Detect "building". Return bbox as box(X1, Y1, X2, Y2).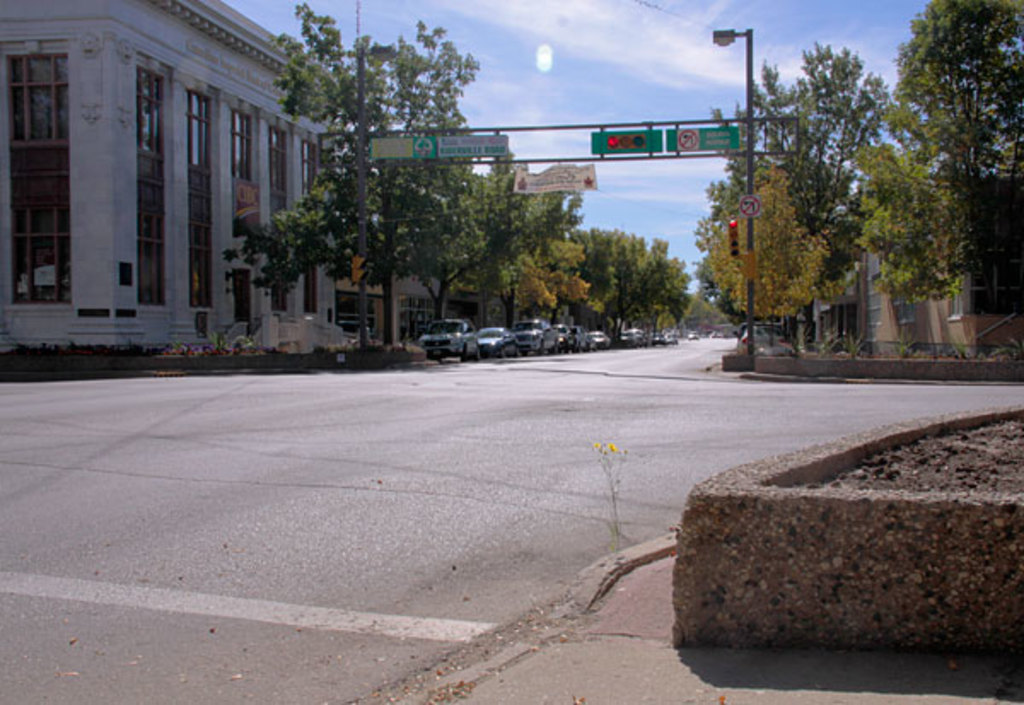
box(797, 166, 1022, 358).
